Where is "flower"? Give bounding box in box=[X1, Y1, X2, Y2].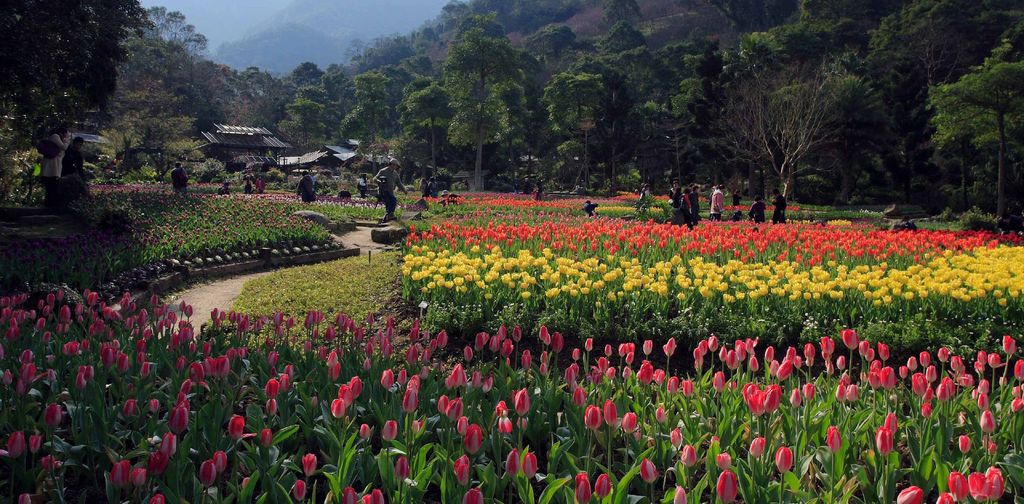
box=[462, 484, 482, 503].
